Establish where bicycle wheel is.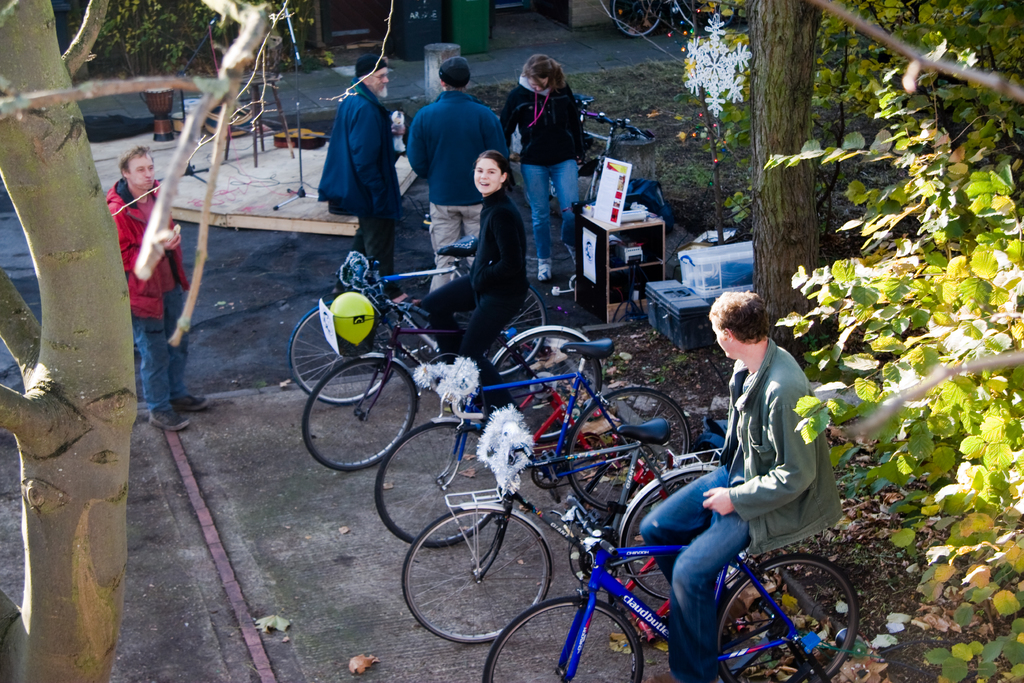
Established at 493,329,603,436.
